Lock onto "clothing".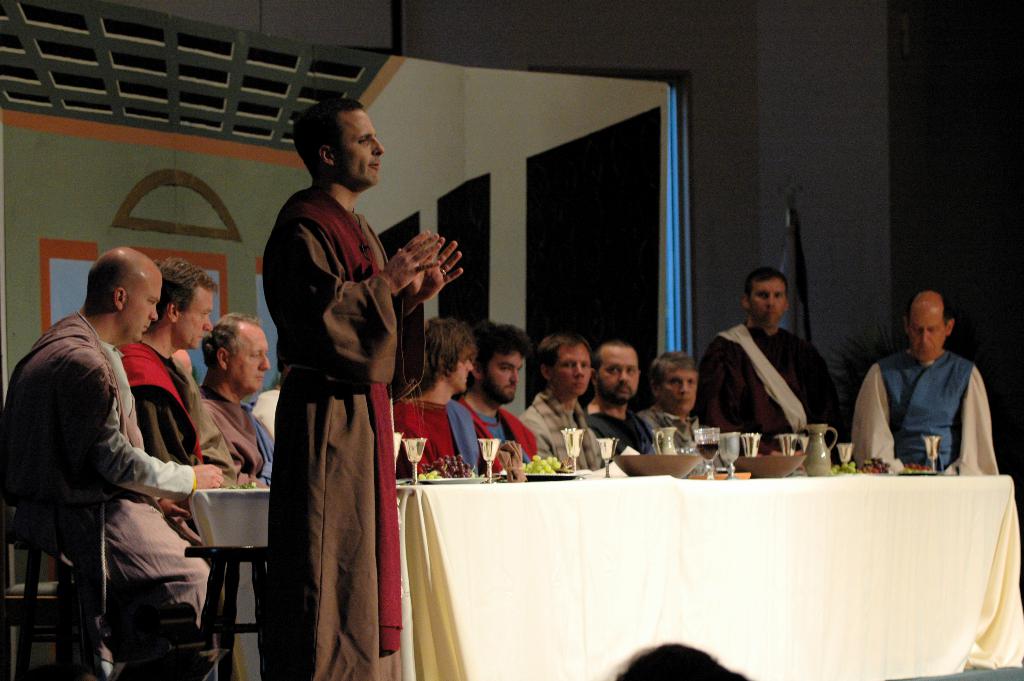
Locked: locate(0, 329, 220, 680).
